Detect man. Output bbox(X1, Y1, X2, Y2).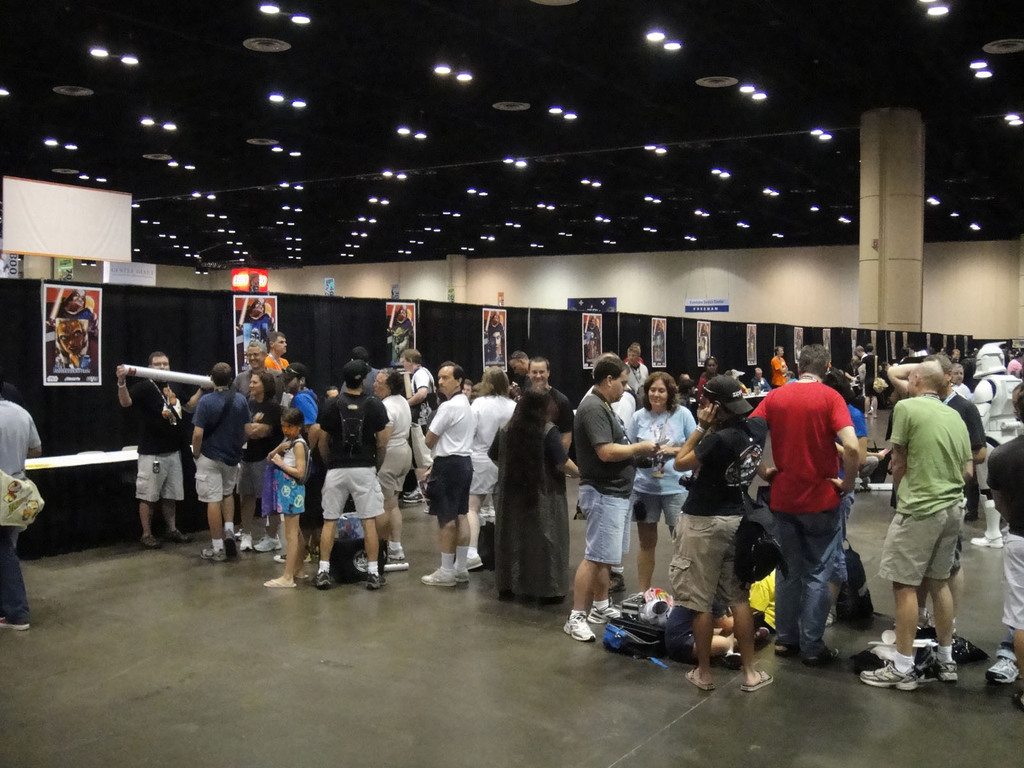
bbox(506, 348, 531, 395).
